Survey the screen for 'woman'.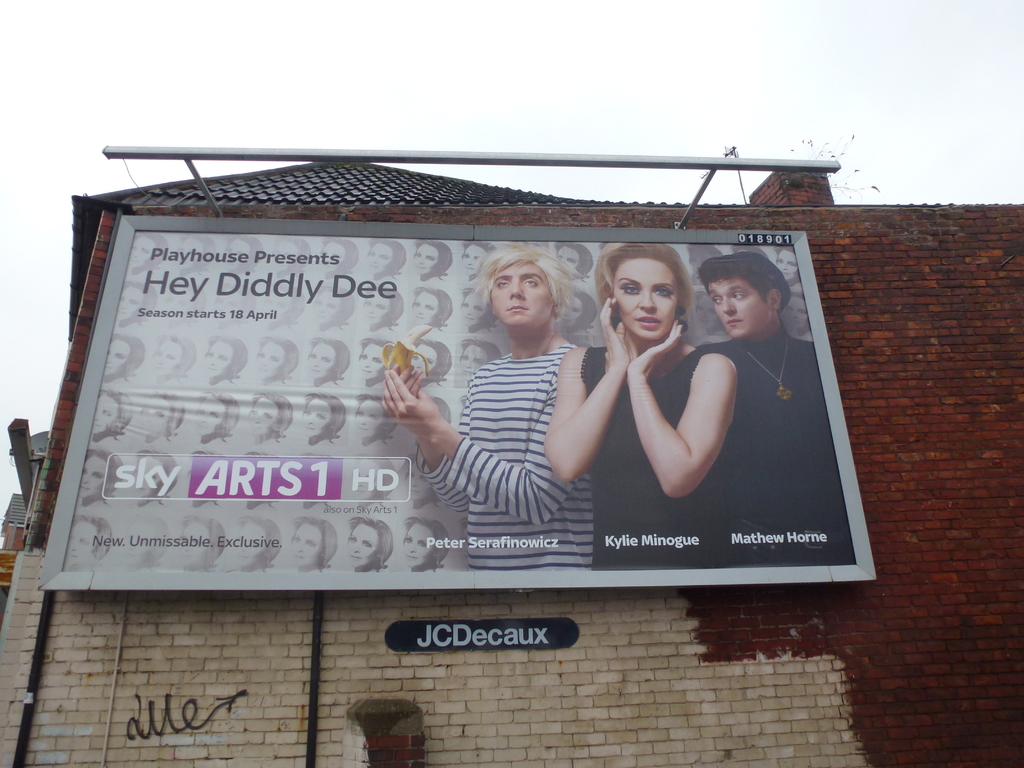
Survey found: 521 239 550 256.
